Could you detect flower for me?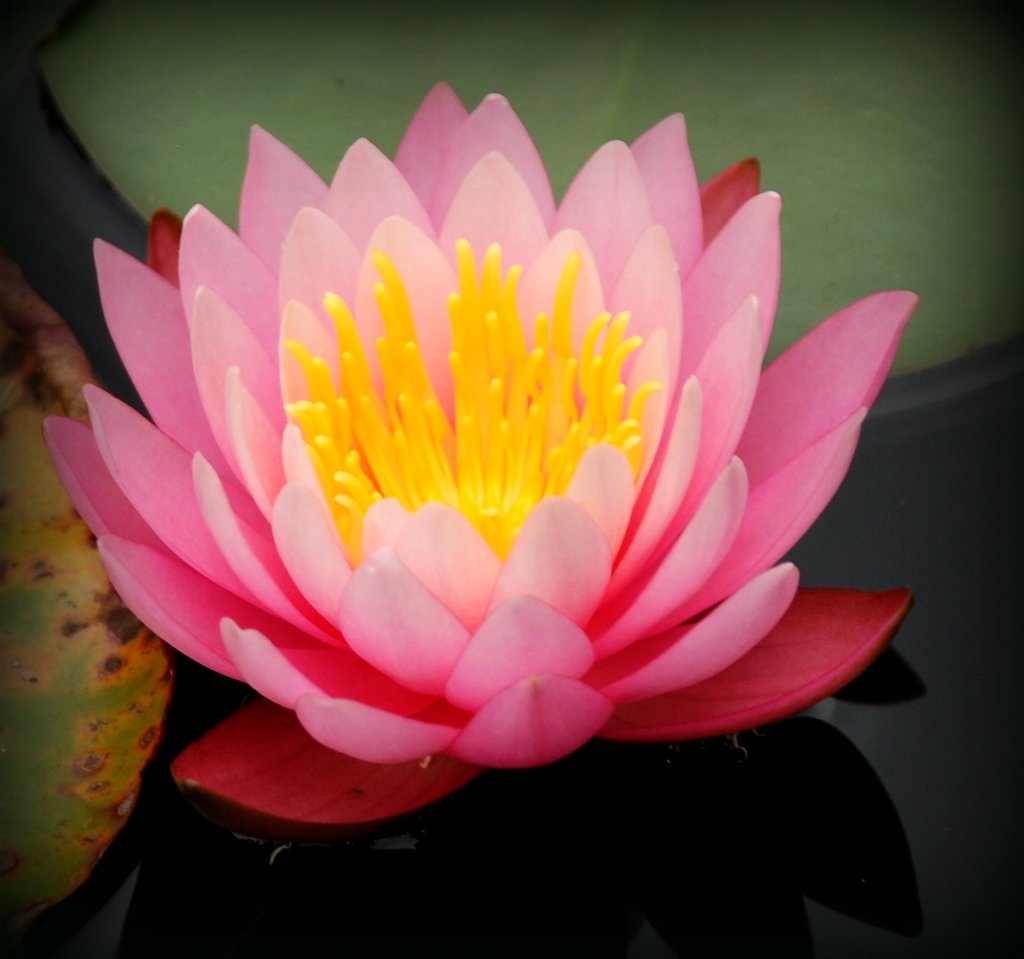
Detection result: x1=13 y1=93 x2=950 y2=839.
